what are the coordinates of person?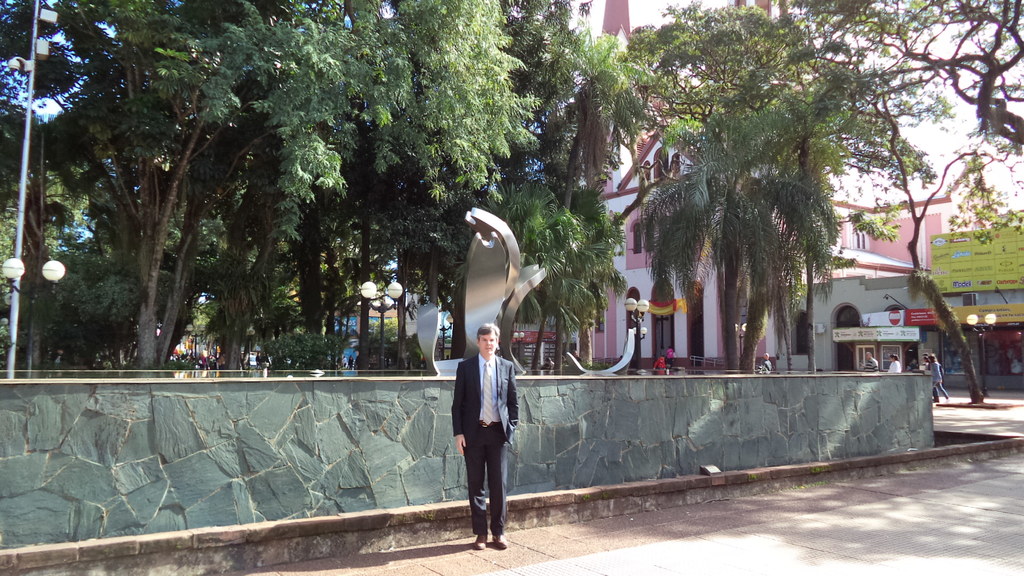
{"left": 451, "top": 310, "right": 521, "bottom": 541}.
